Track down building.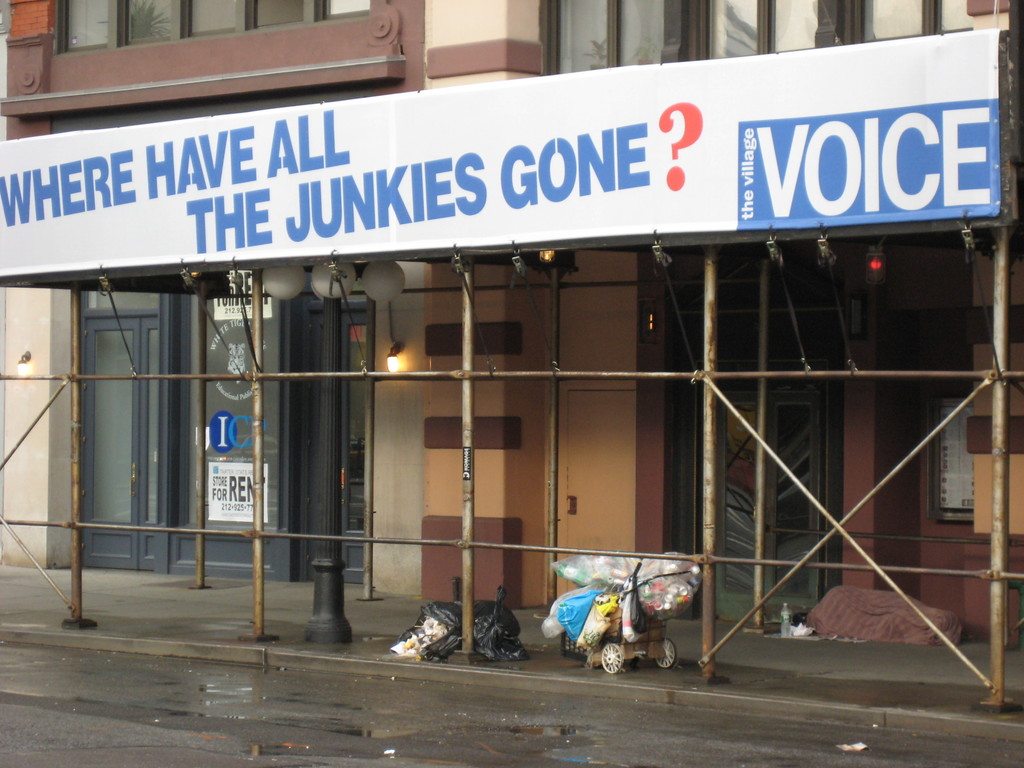
Tracked to crop(0, 0, 1023, 645).
